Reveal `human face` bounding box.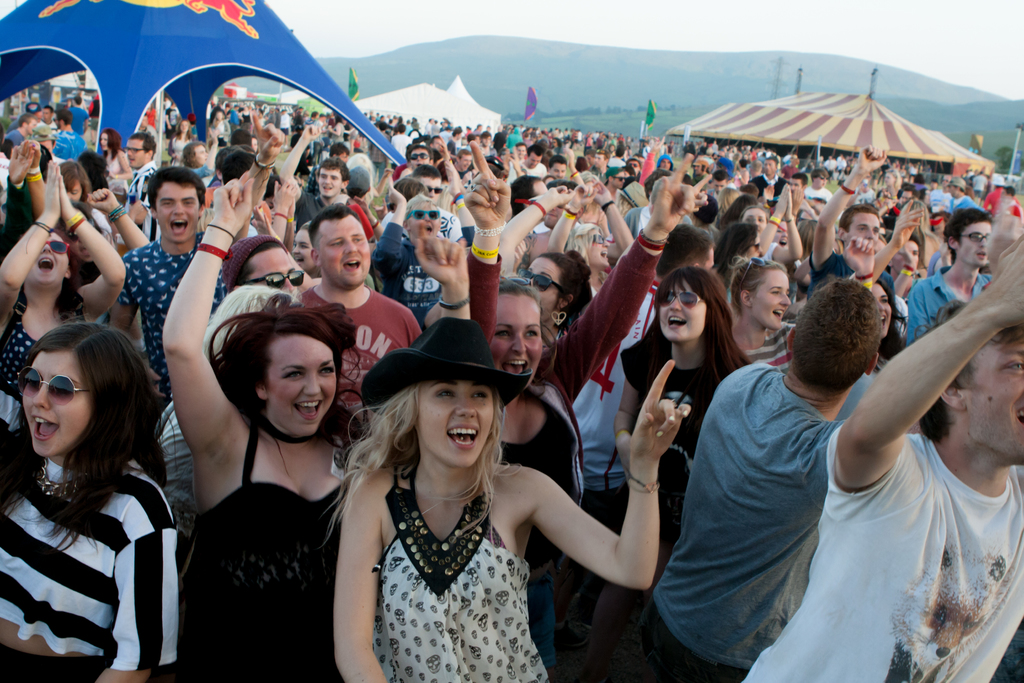
Revealed: l=317, t=168, r=347, b=198.
